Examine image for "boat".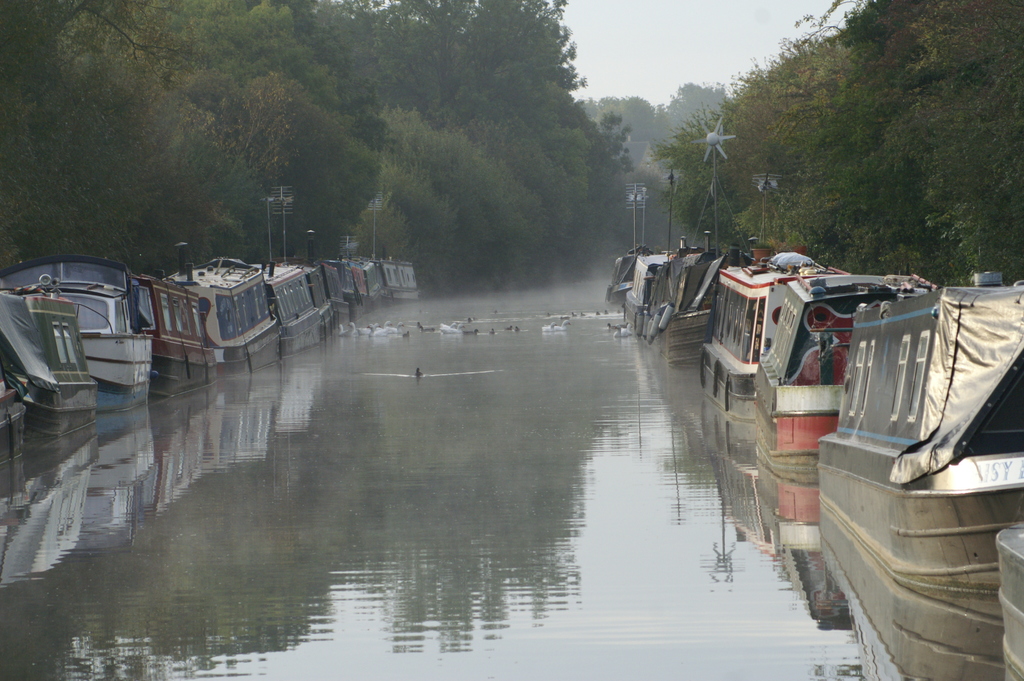
Examination result: 381:252:416:304.
